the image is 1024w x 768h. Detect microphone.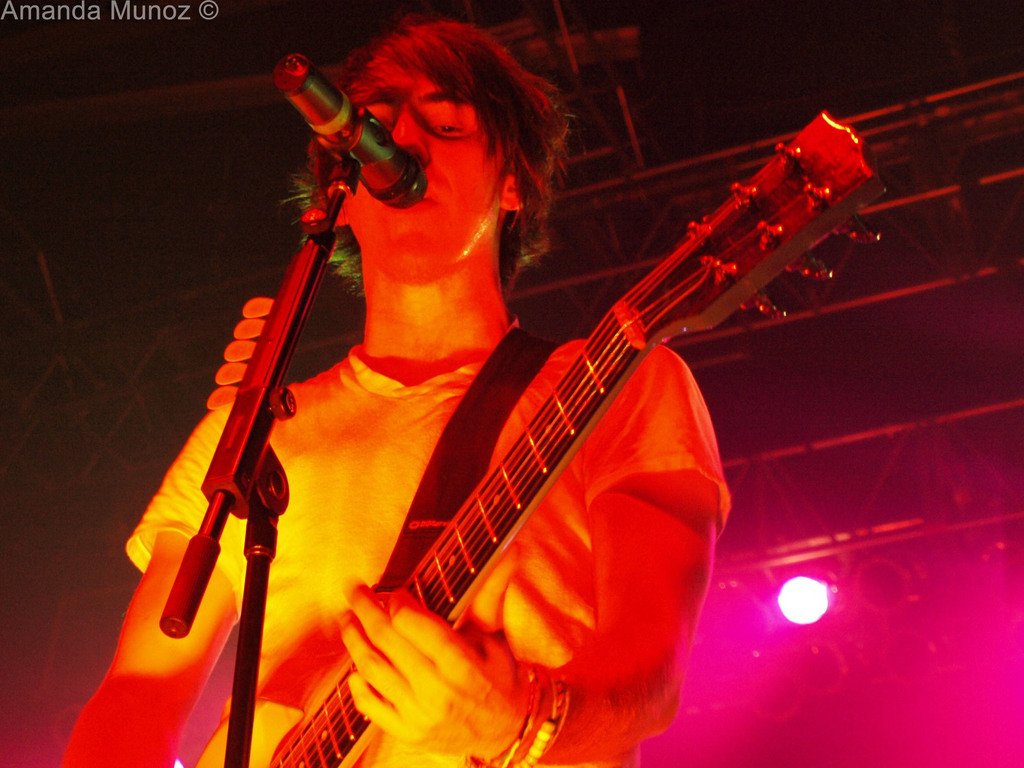
Detection: (252, 49, 432, 203).
